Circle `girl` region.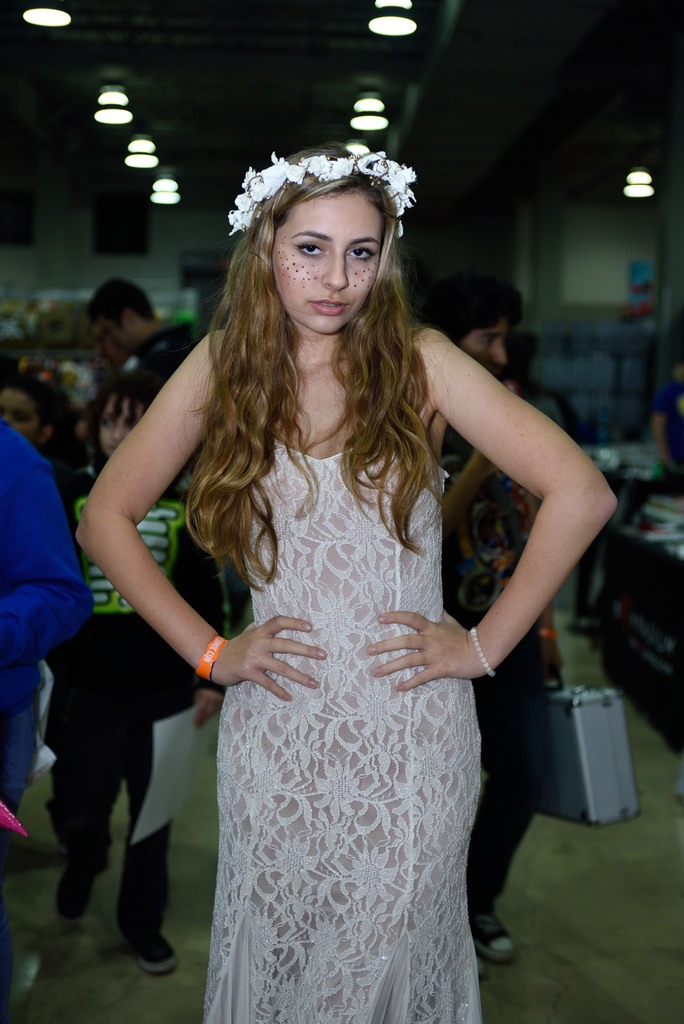
Region: 67/380/225/979.
